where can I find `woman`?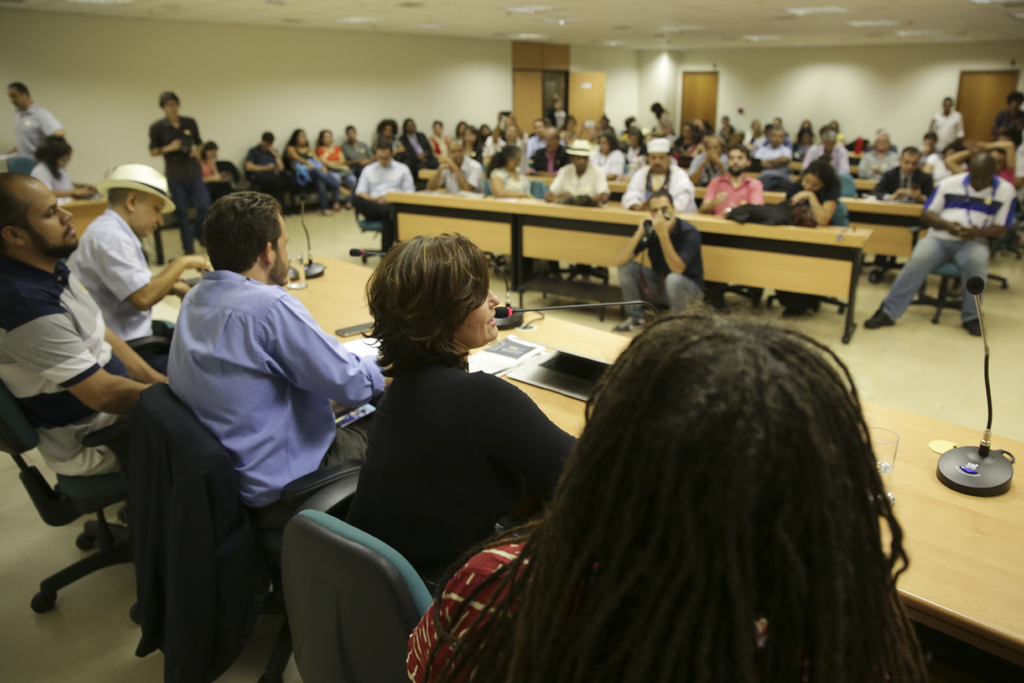
You can find it at select_region(428, 115, 452, 168).
